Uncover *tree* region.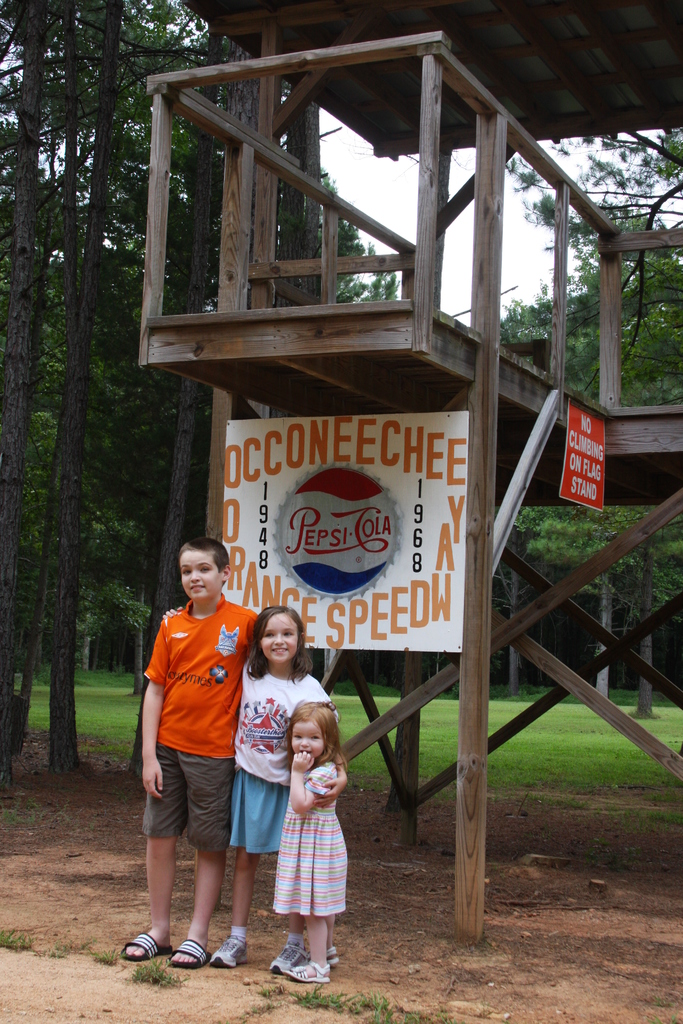
Uncovered: <bbox>494, 127, 682, 412</bbox>.
